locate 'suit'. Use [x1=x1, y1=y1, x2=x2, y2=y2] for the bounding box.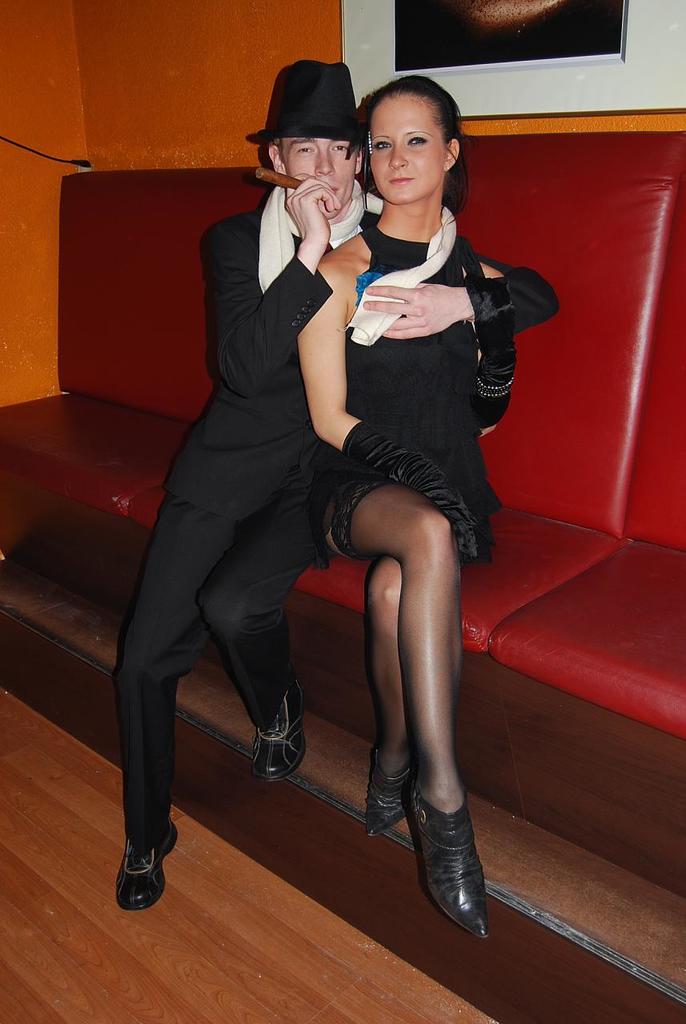
[x1=138, y1=104, x2=367, y2=863].
